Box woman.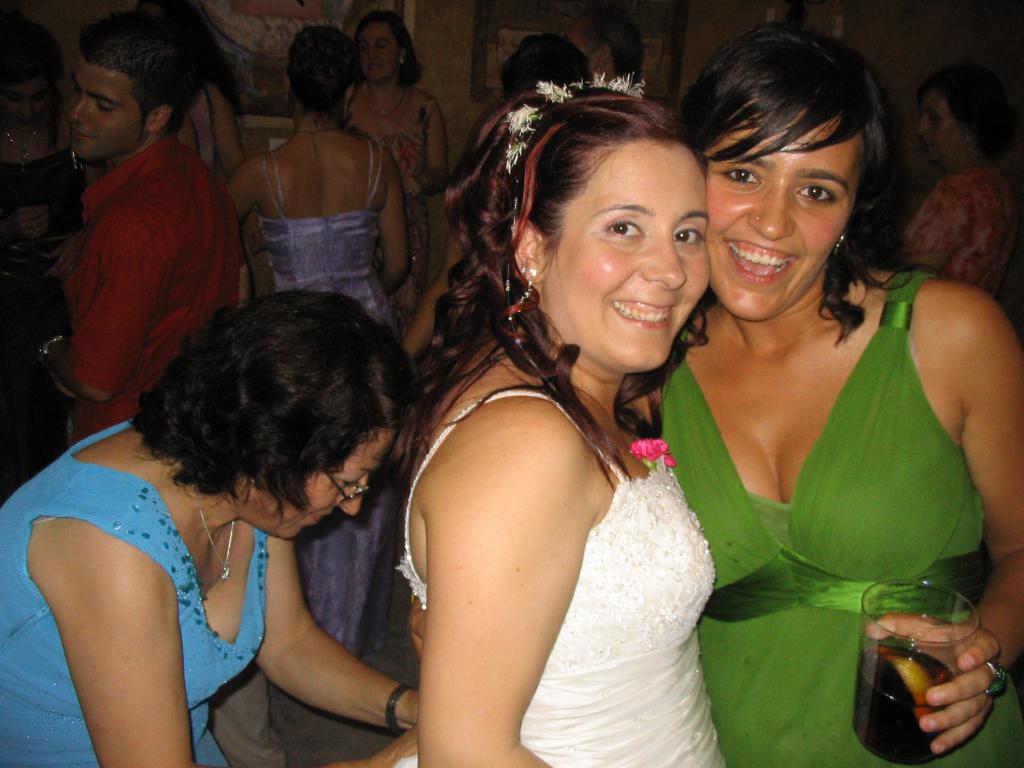
[622,22,1023,767].
